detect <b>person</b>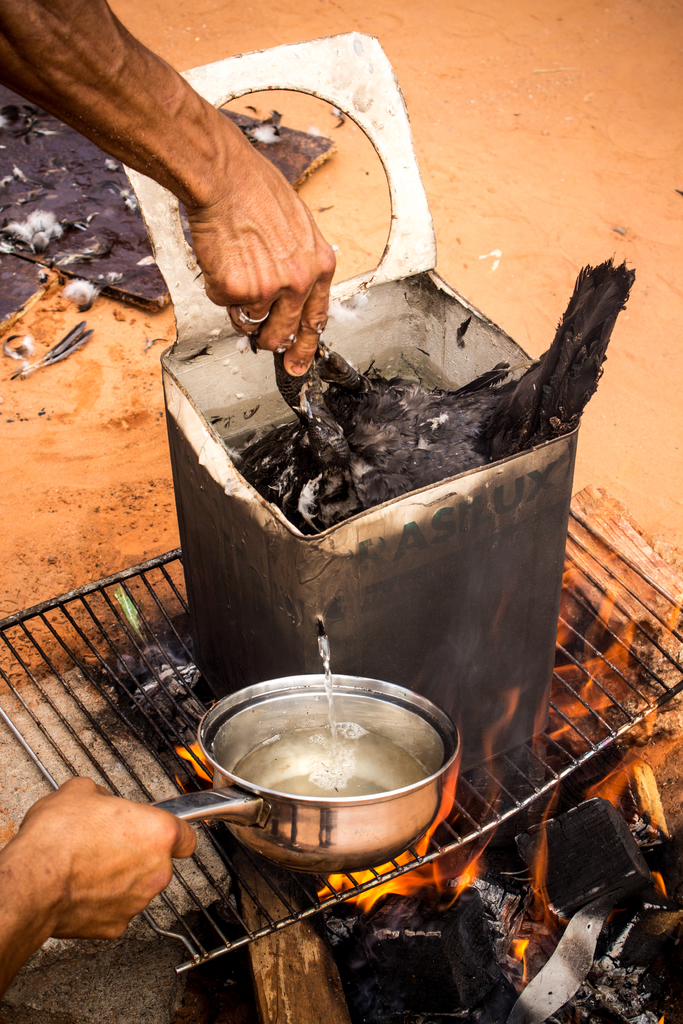
(0, 769, 208, 1003)
